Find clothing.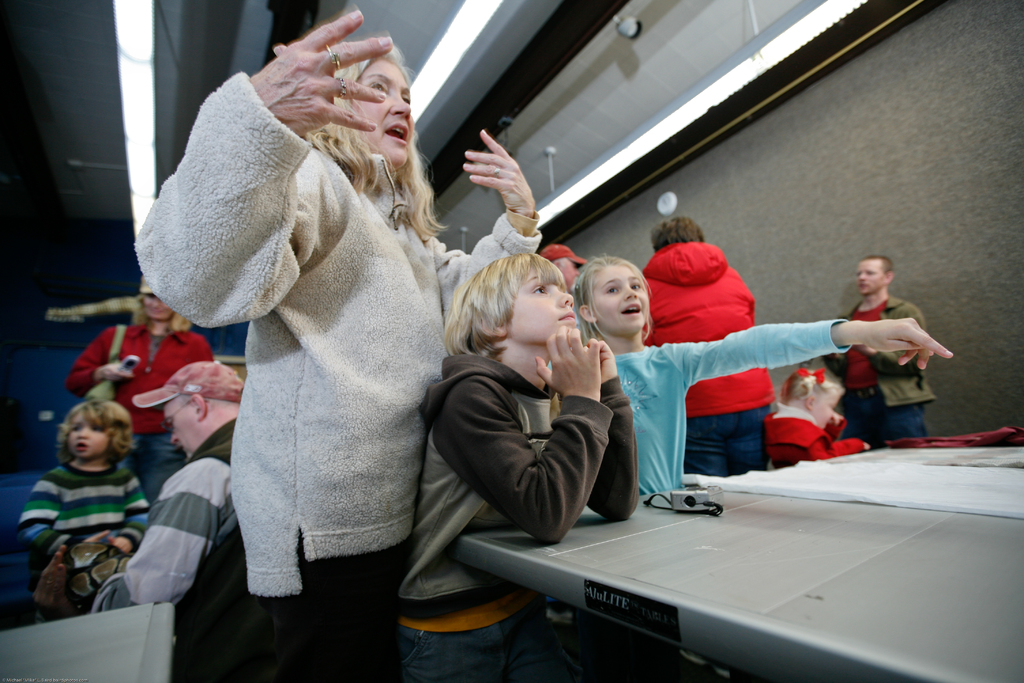
Rect(765, 400, 880, 469).
